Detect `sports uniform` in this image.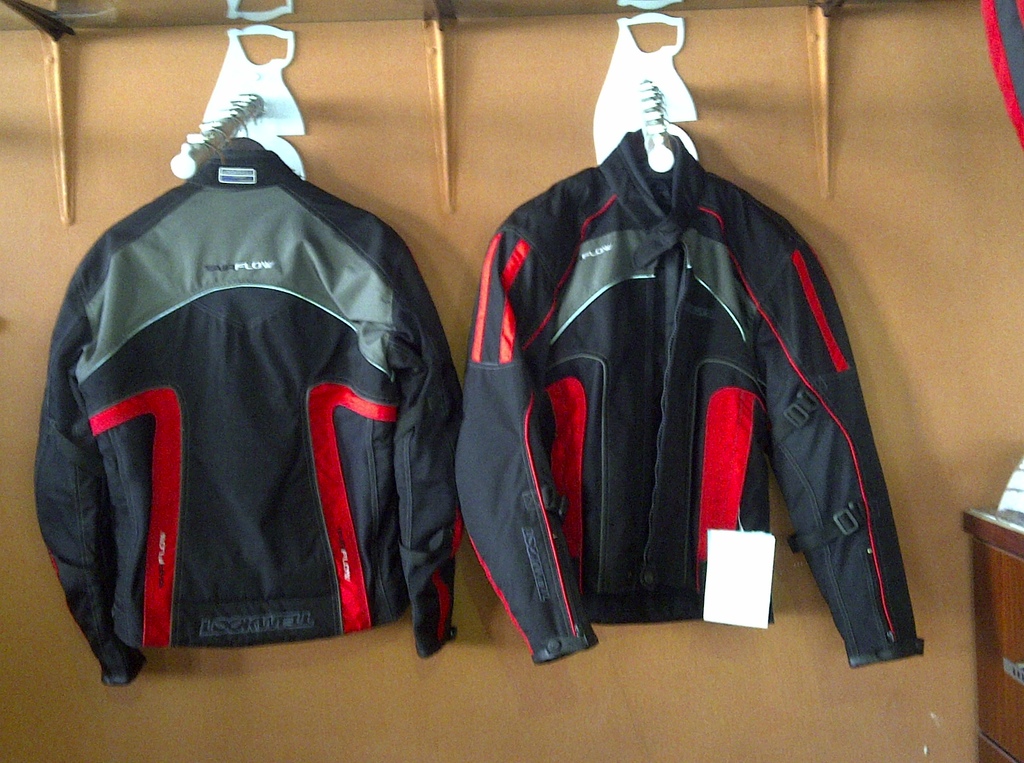
Detection: pyautogui.locateOnScreen(28, 137, 463, 682).
